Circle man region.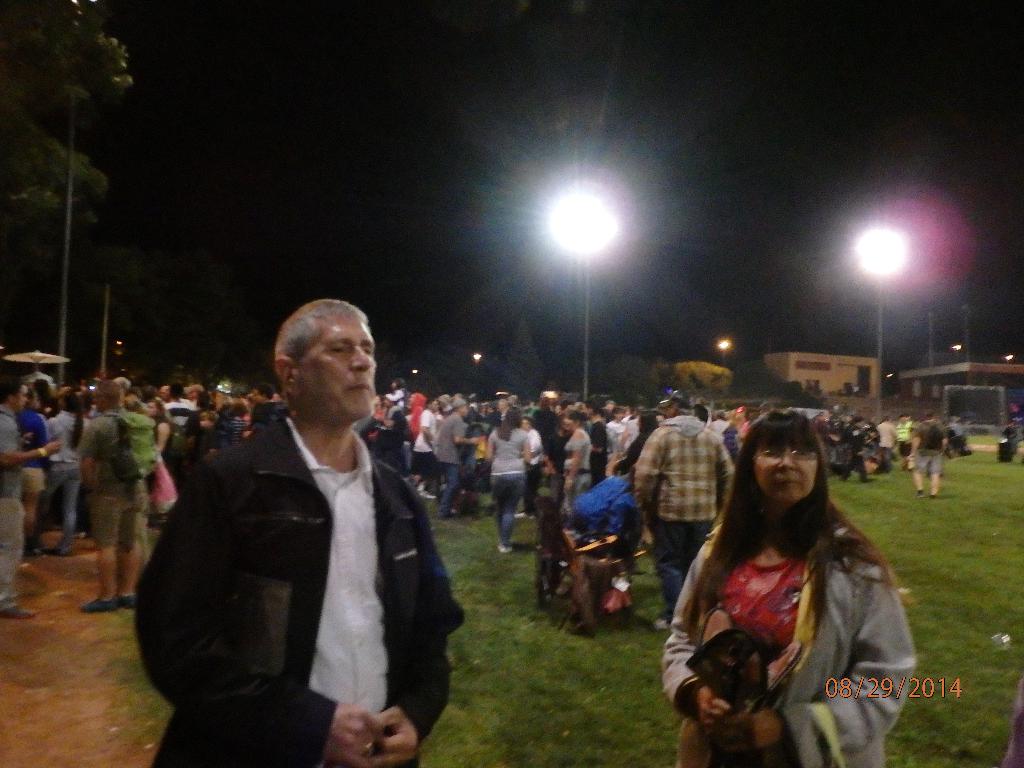
Region: bbox(874, 413, 902, 471).
